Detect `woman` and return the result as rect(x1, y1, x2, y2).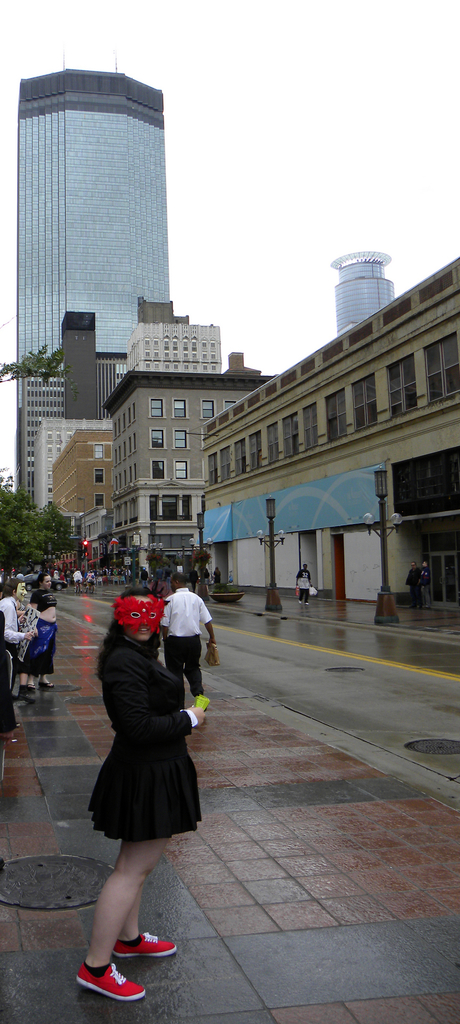
rect(74, 586, 209, 950).
